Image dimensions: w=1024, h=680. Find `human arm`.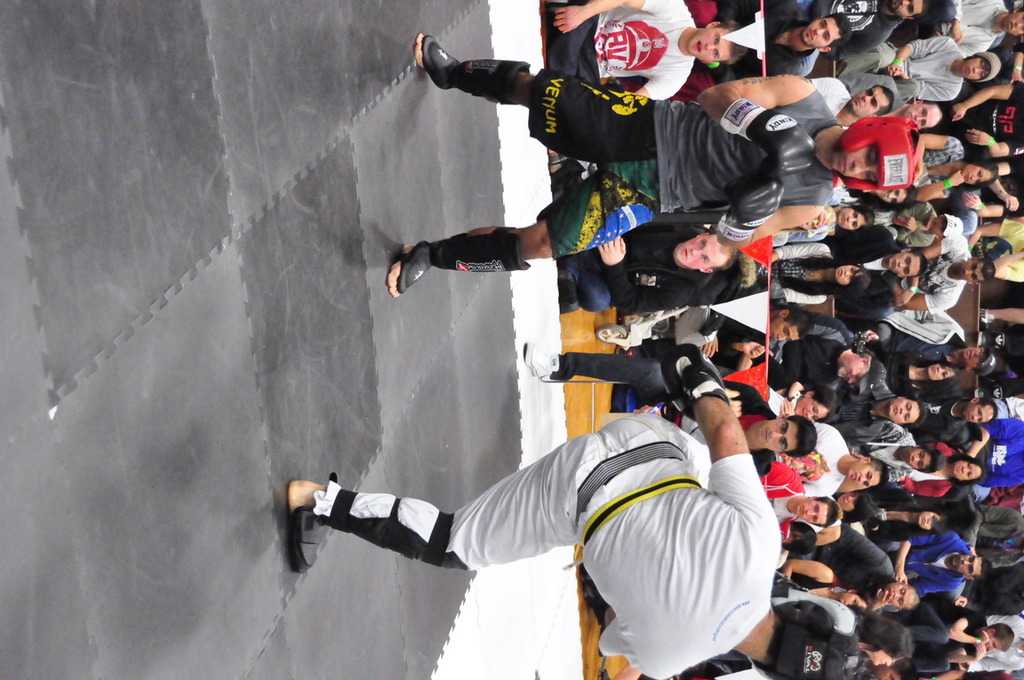
894, 33, 955, 79.
